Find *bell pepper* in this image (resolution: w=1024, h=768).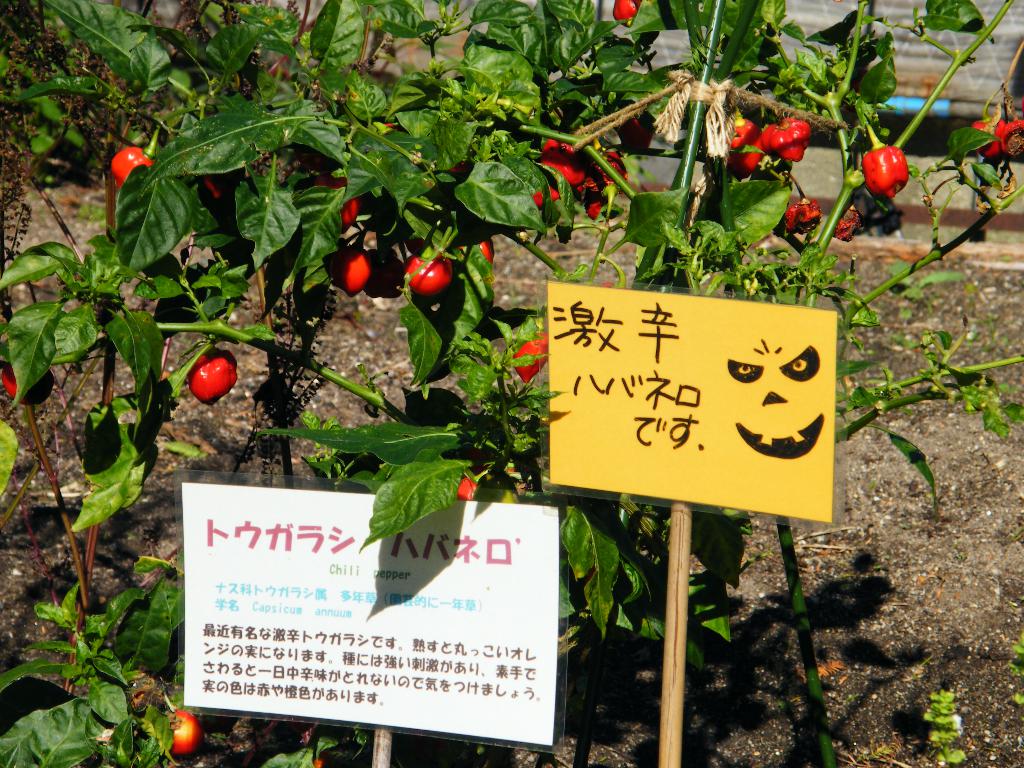
611/0/637/27.
